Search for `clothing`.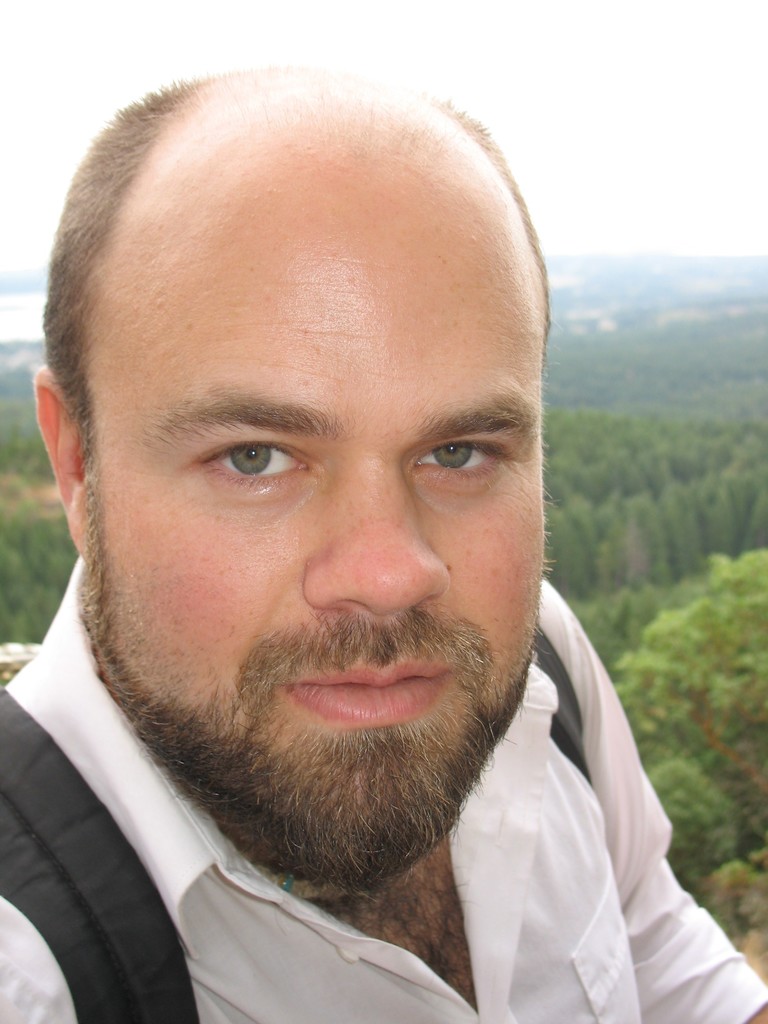
Found at rect(0, 554, 767, 1023).
